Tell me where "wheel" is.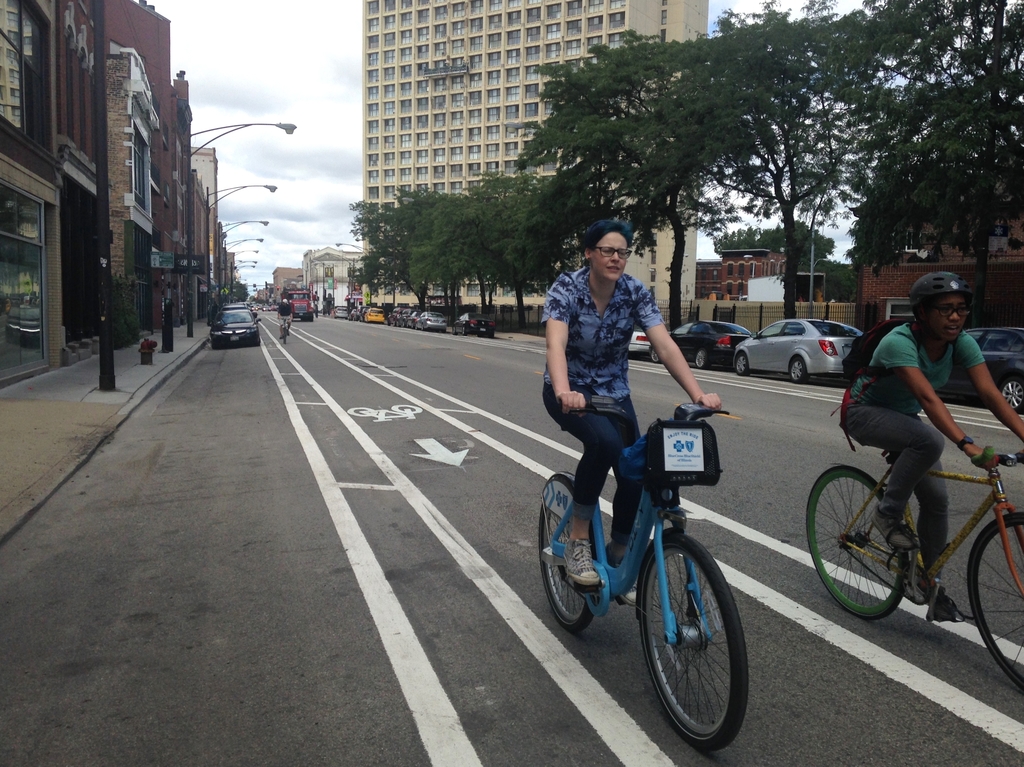
"wheel" is at left=421, top=324, right=425, bottom=331.
